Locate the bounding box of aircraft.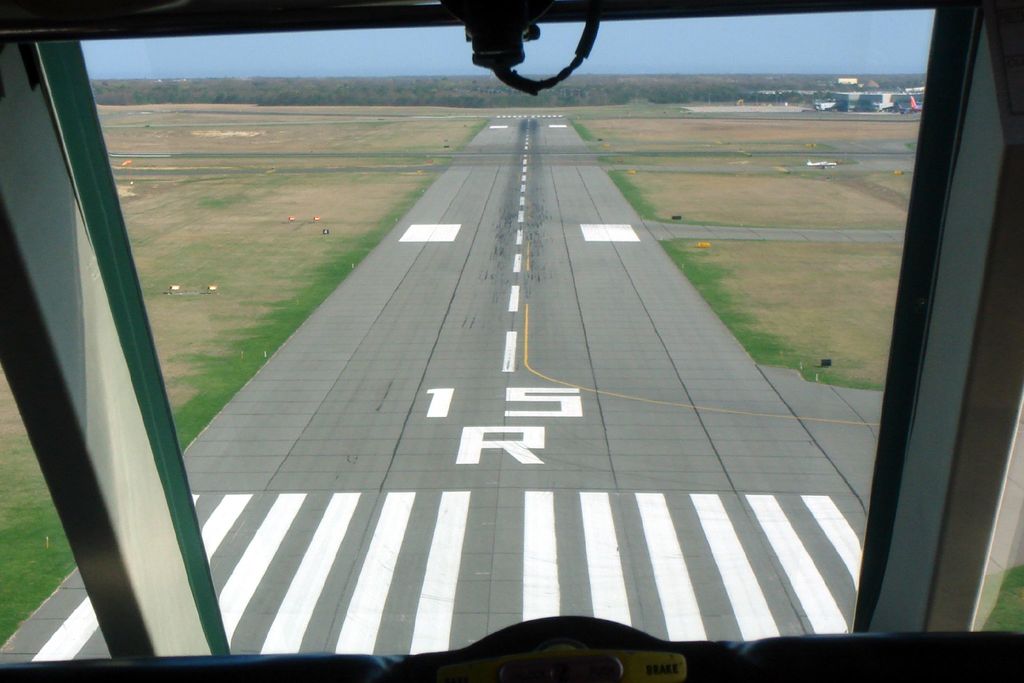
Bounding box: bbox=(911, 94, 922, 111).
